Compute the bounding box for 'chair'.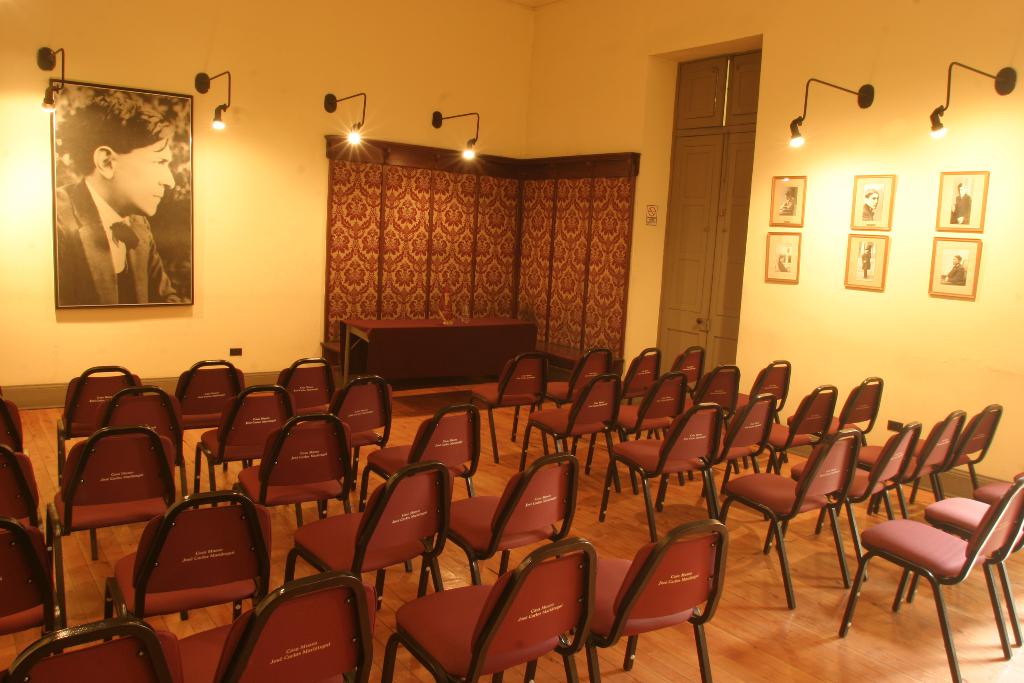
crop(845, 410, 957, 509).
